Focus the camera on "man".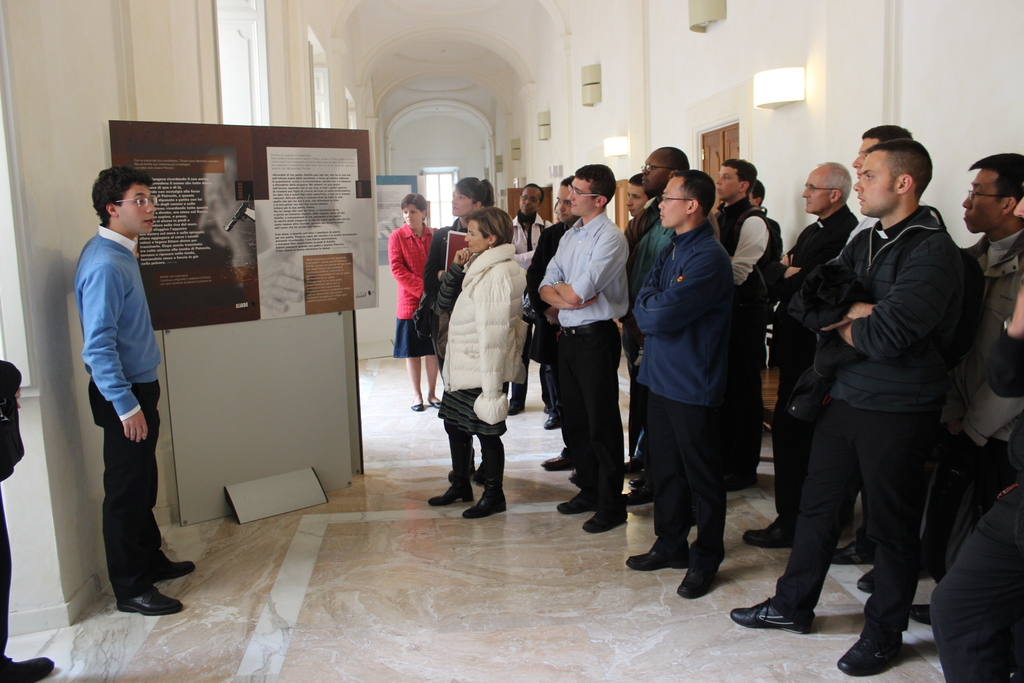
Focus region: (left=518, top=183, right=547, bottom=413).
